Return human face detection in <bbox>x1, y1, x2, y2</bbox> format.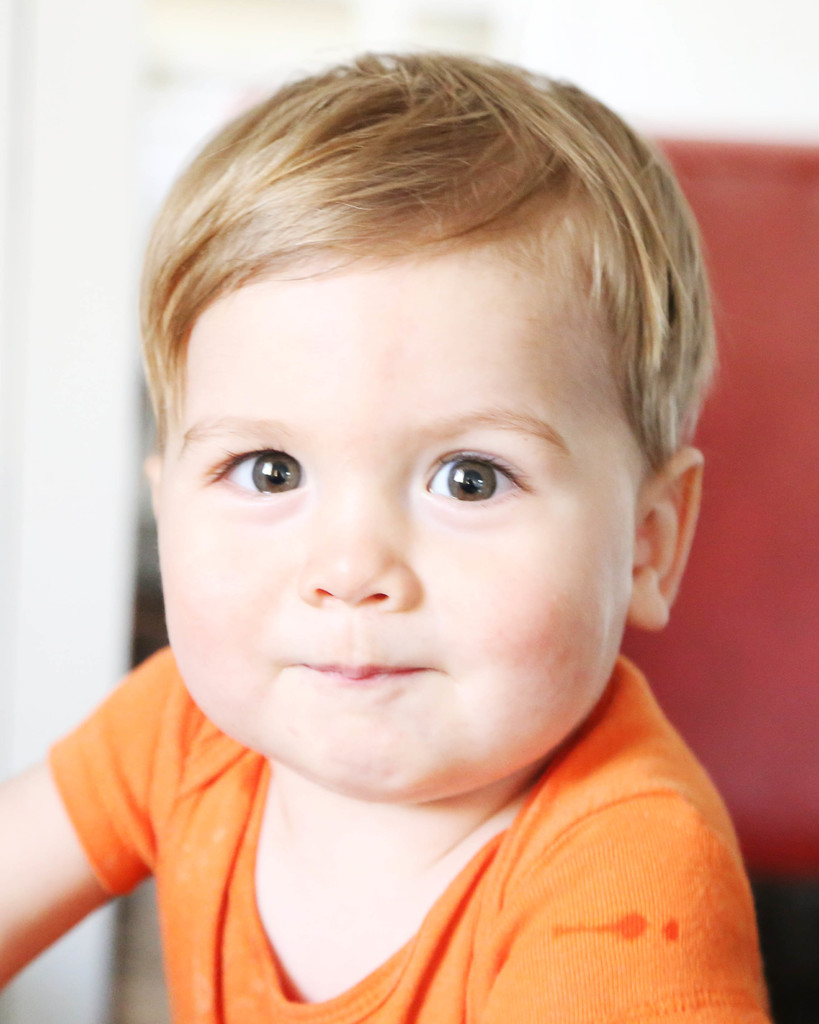
<bbox>156, 262, 628, 804</bbox>.
